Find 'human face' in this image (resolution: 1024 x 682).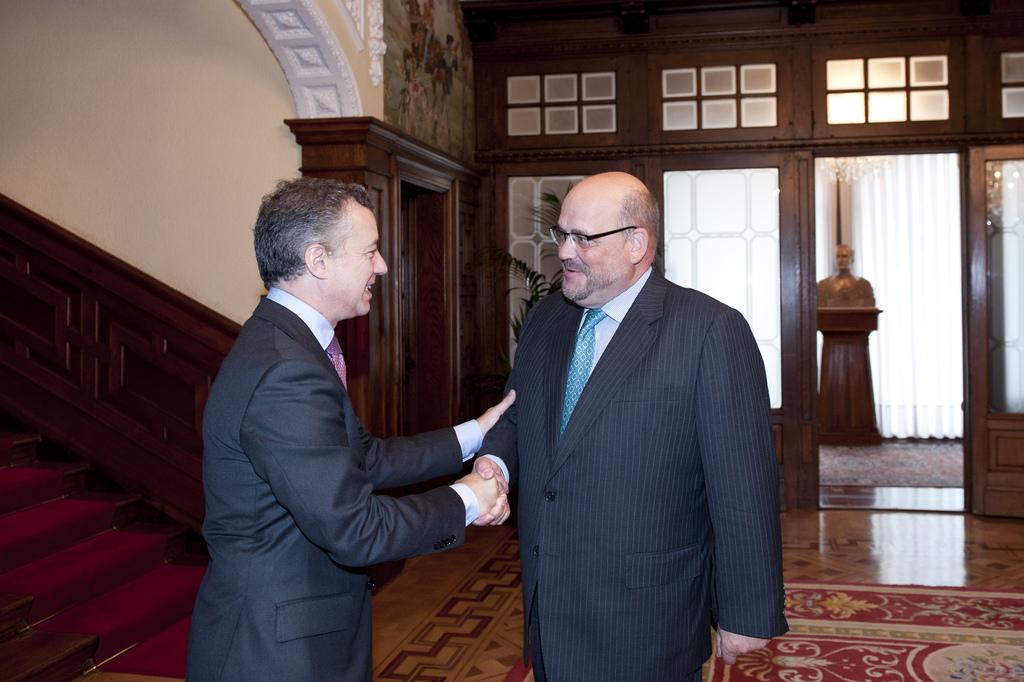
select_region(556, 194, 630, 304).
